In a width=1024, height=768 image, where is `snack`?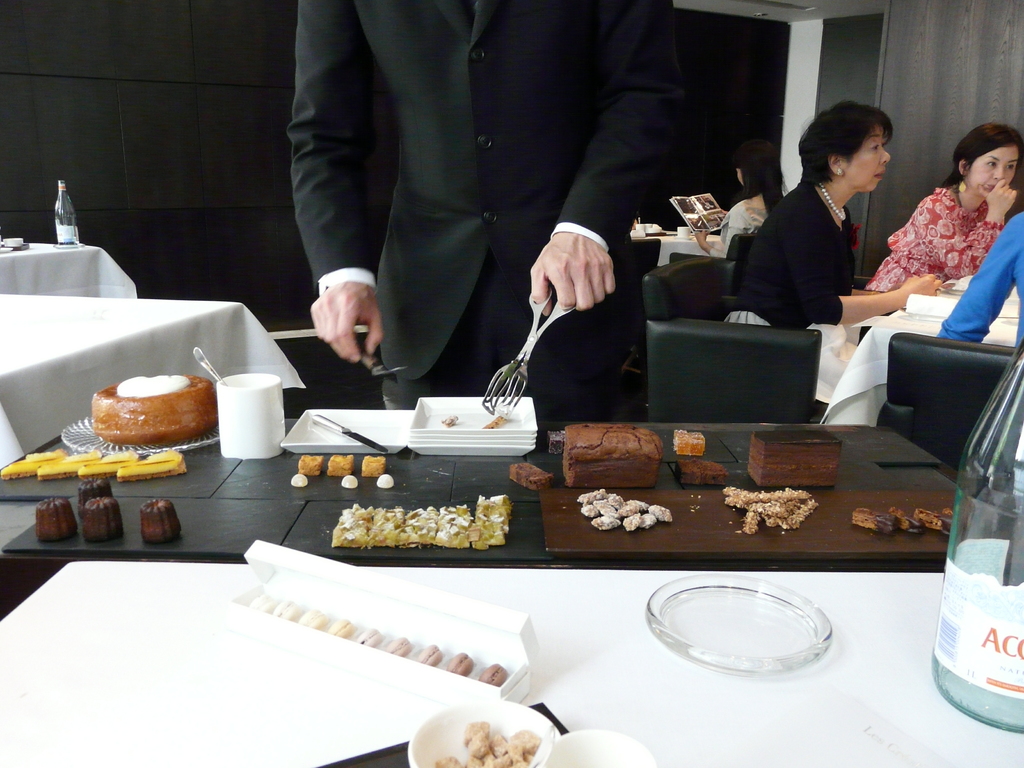
x1=360 y1=458 x2=387 y2=476.
